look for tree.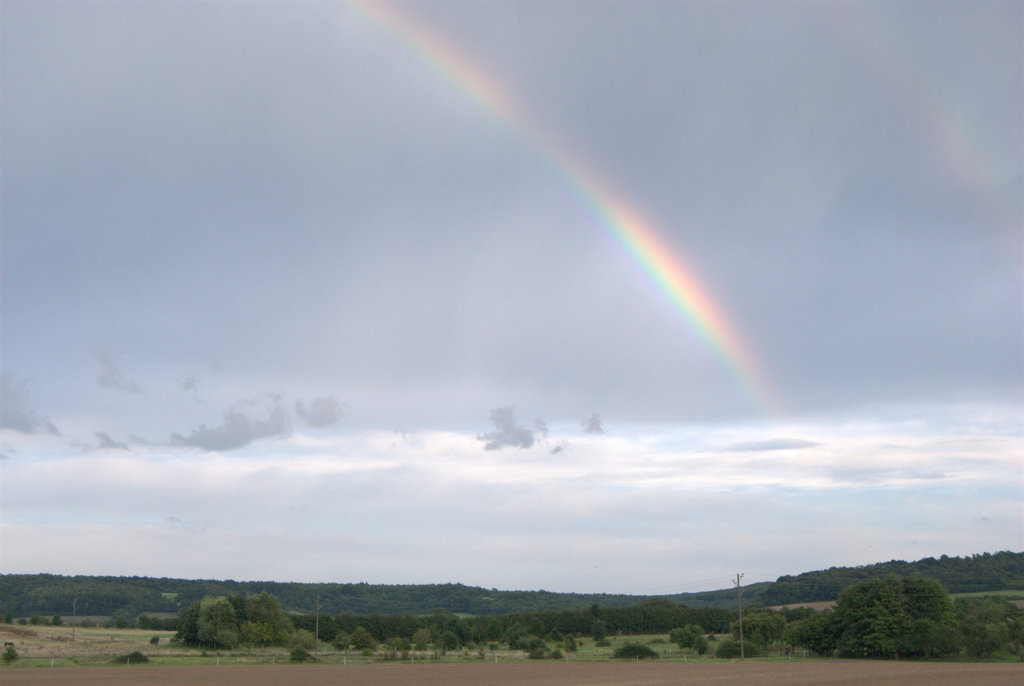
Found: (x1=510, y1=613, x2=547, y2=650).
